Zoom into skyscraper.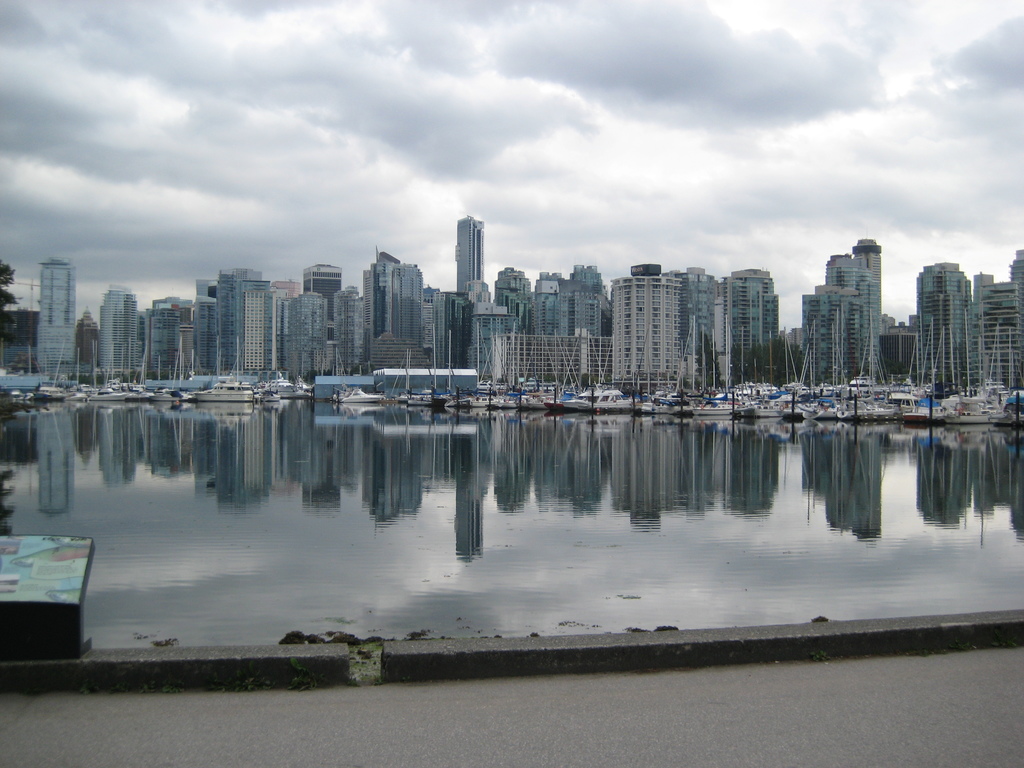
Zoom target: rect(145, 289, 200, 378).
